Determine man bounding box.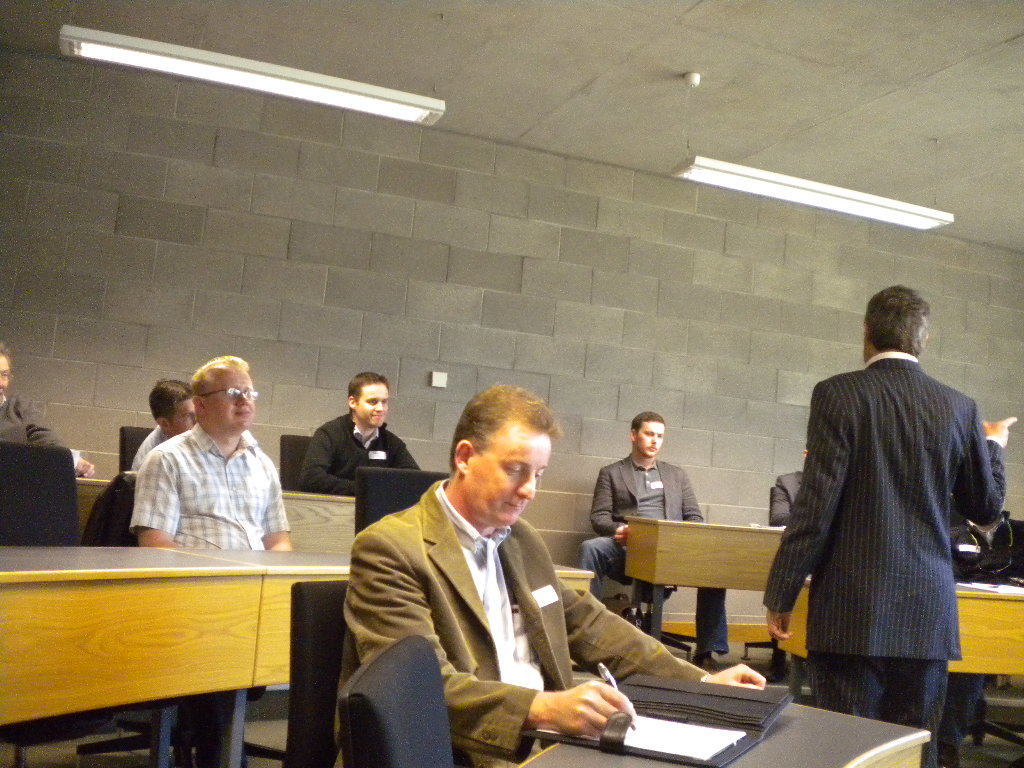
Determined: select_region(330, 390, 640, 761).
